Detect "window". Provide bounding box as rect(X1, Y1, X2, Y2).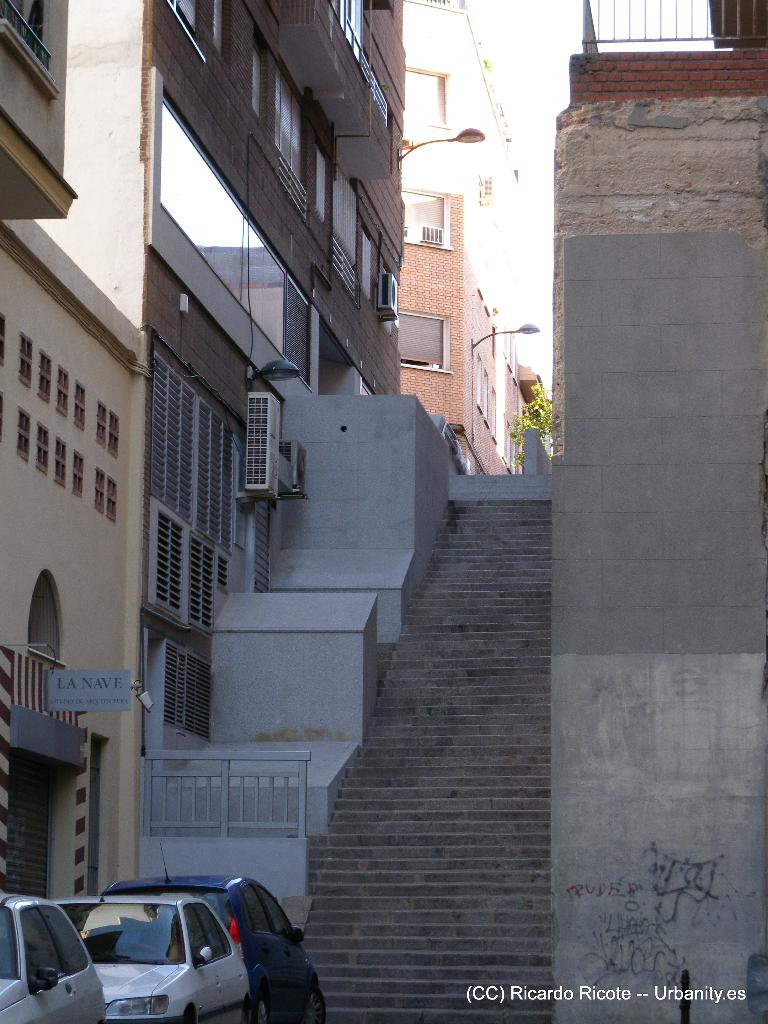
rect(39, 346, 51, 399).
